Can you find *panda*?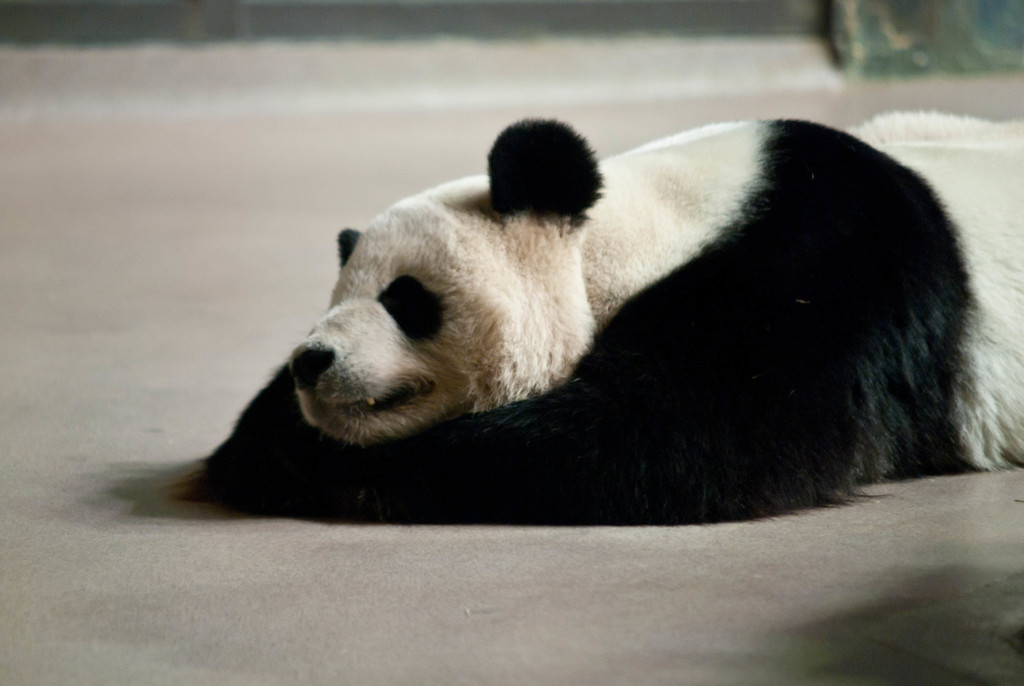
Yes, bounding box: select_region(174, 108, 1023, 519).
